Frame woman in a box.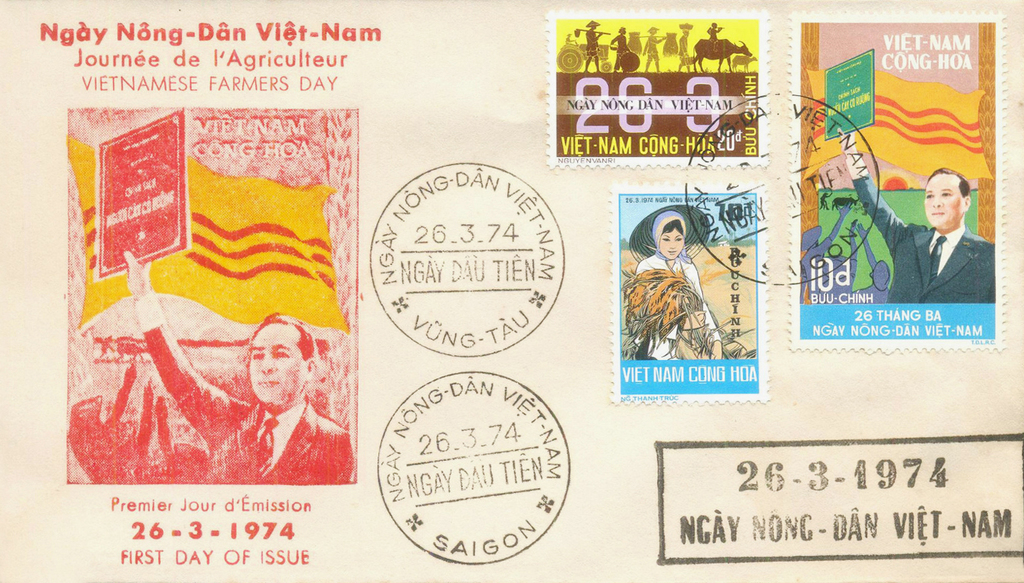
l=633, t=193, r=736, b=377.
